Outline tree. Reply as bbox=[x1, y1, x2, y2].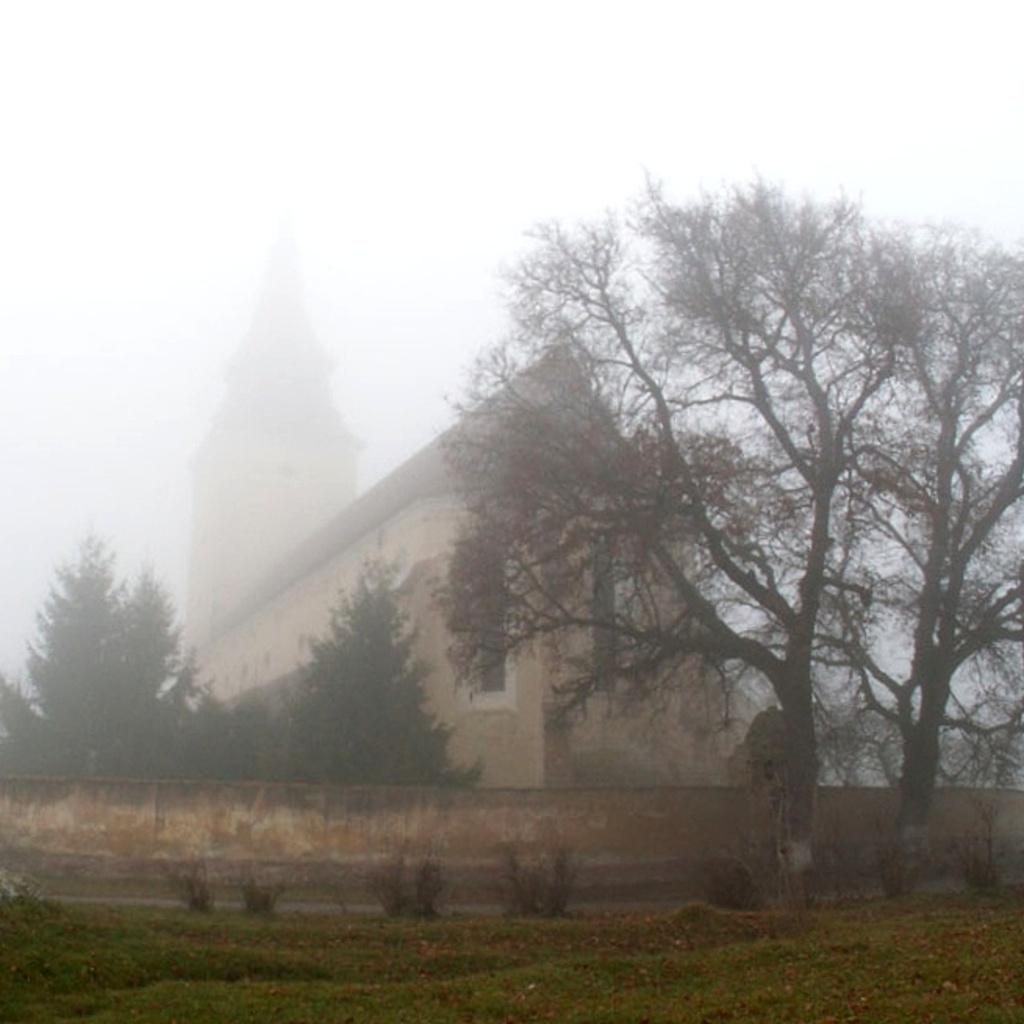
bbox=[832, 214, 1022, 896].
